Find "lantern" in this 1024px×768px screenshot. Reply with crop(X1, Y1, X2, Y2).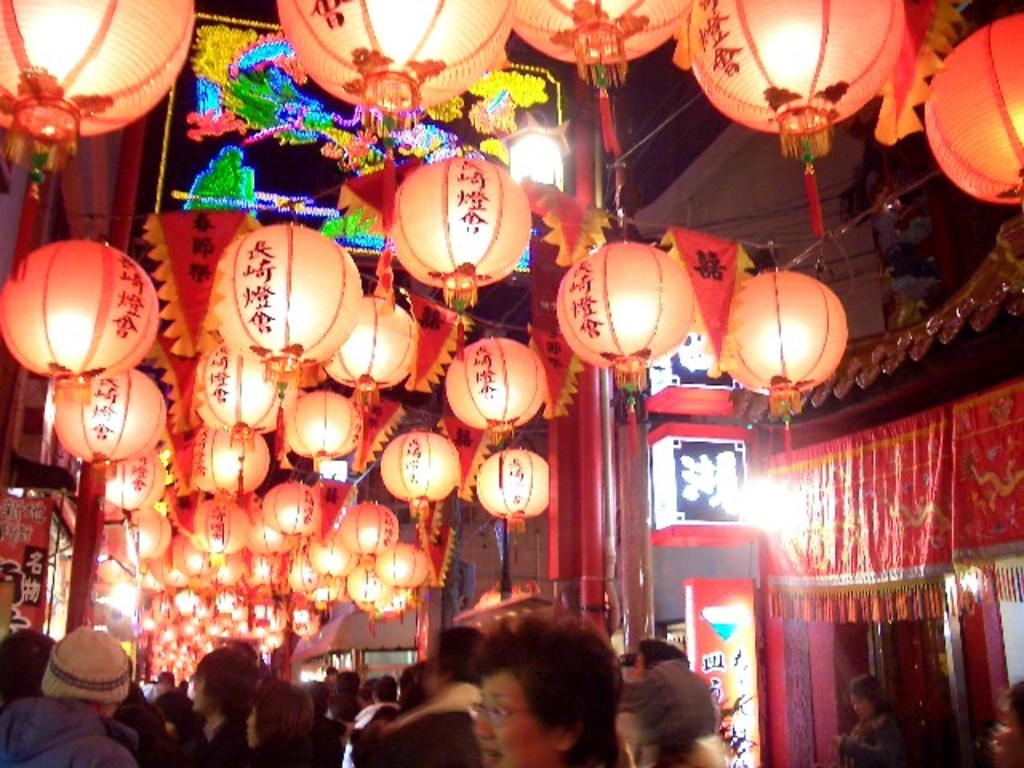
crop(387, 154, 531, 309).
